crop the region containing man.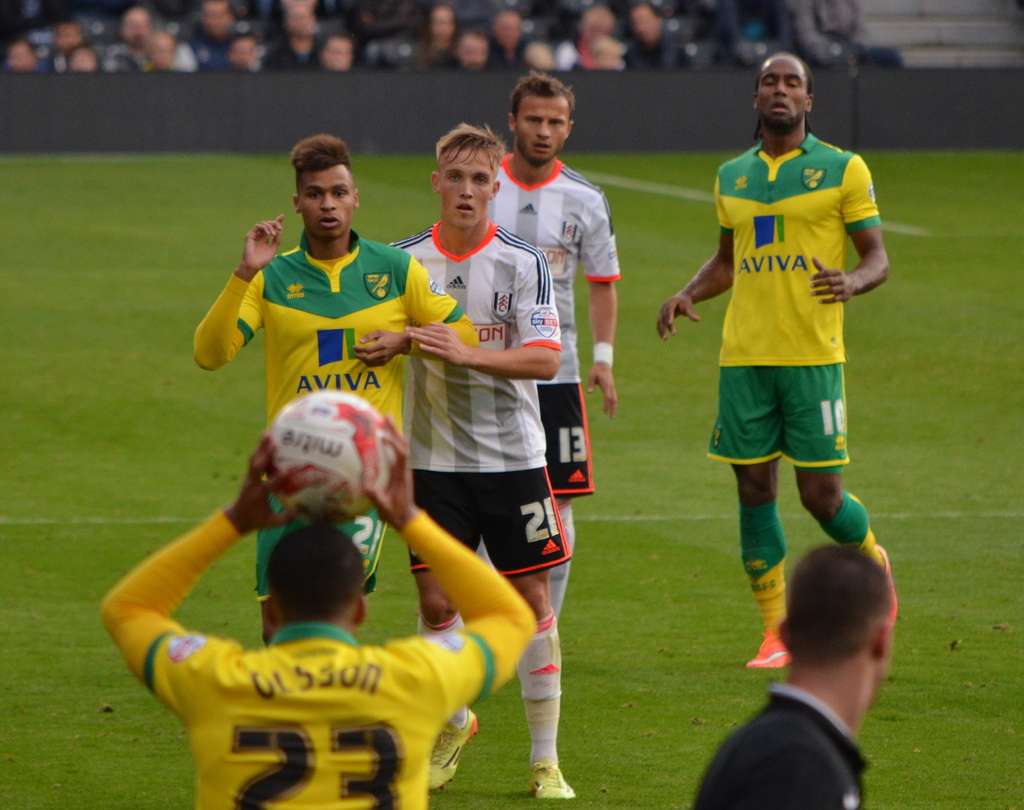
Crop region: (x1=476, y1=69, x2=621, y2=620).
